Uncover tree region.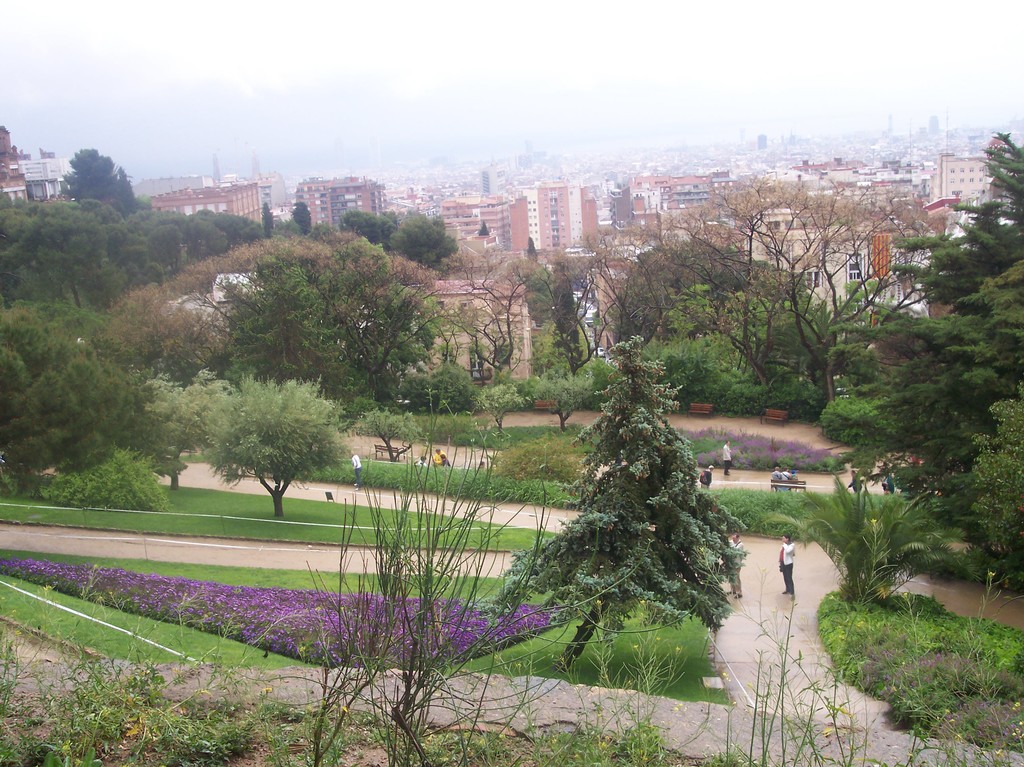
Uncovered: bbox(188, 366, 349, 519).
